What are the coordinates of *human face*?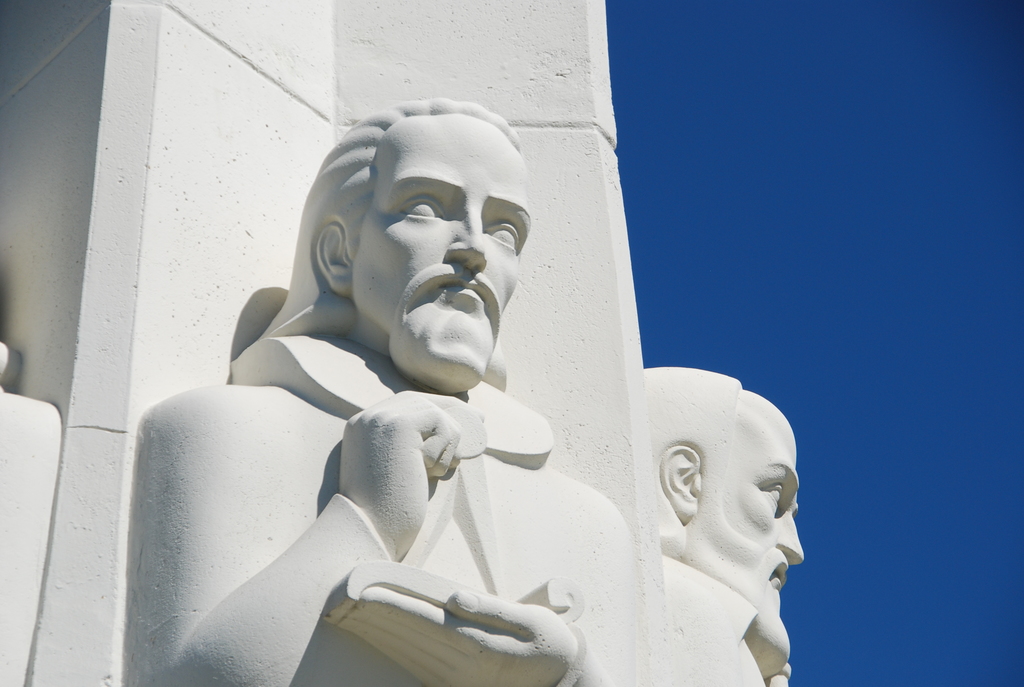
[344, 108, 529, 390].
